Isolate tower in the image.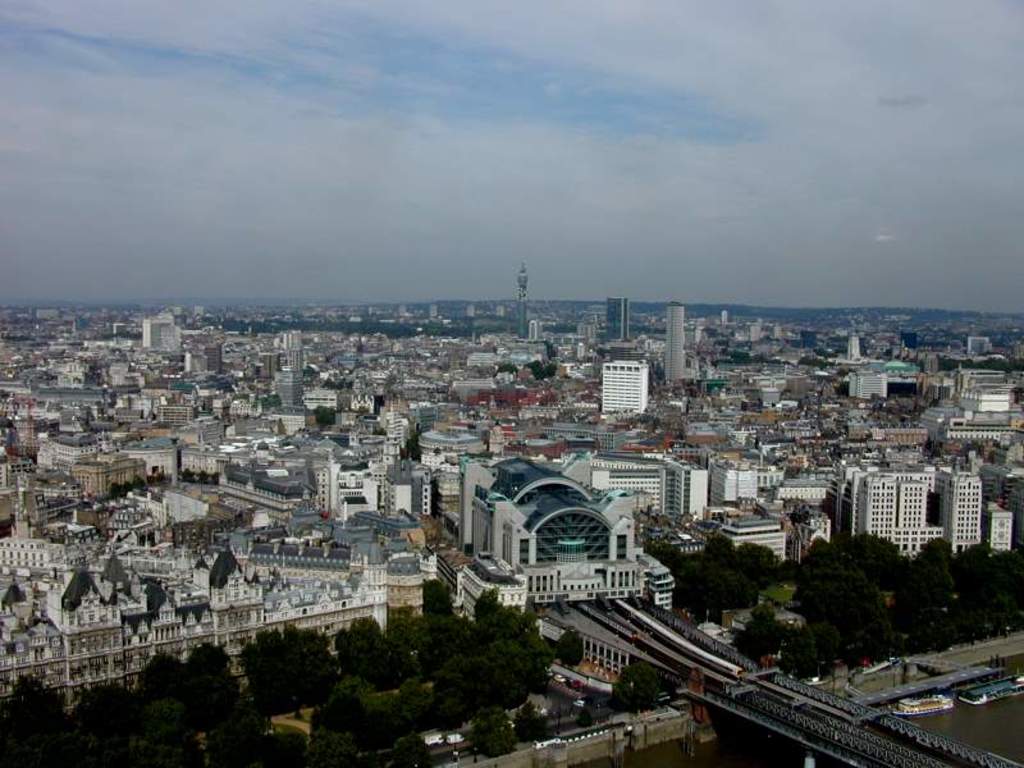
Isolated region: locate(896, 467, 931, 548).
